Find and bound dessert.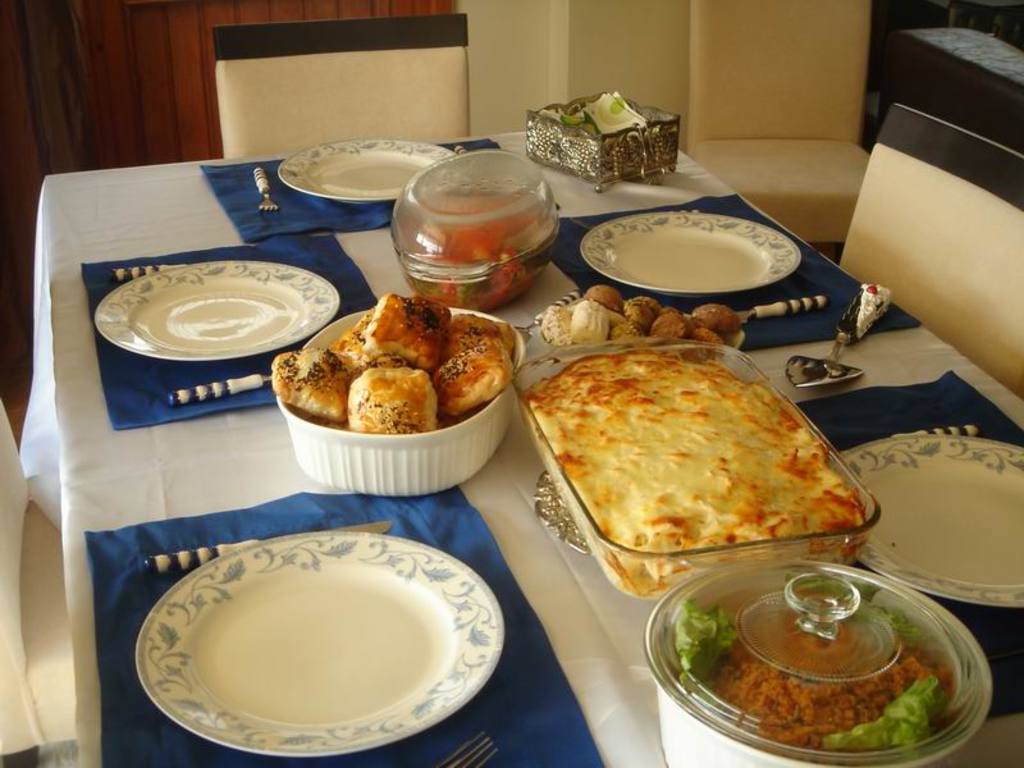
Bound: x1=571, y1=303, x2=611, y2=342.
